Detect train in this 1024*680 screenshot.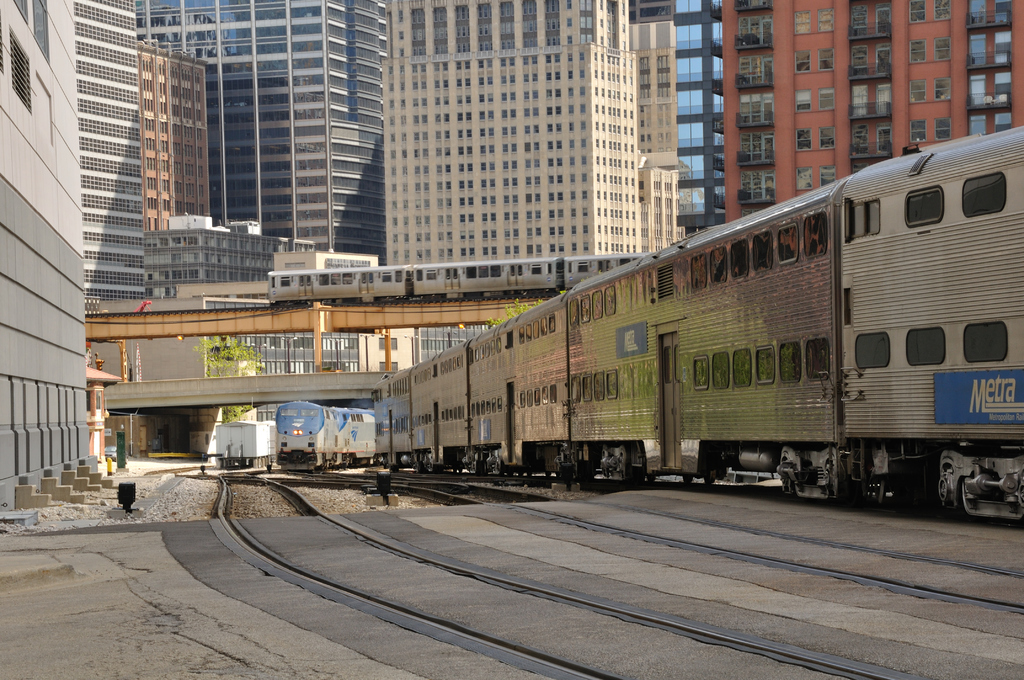
Detection: l=215, t=423, r=273, b=465.
